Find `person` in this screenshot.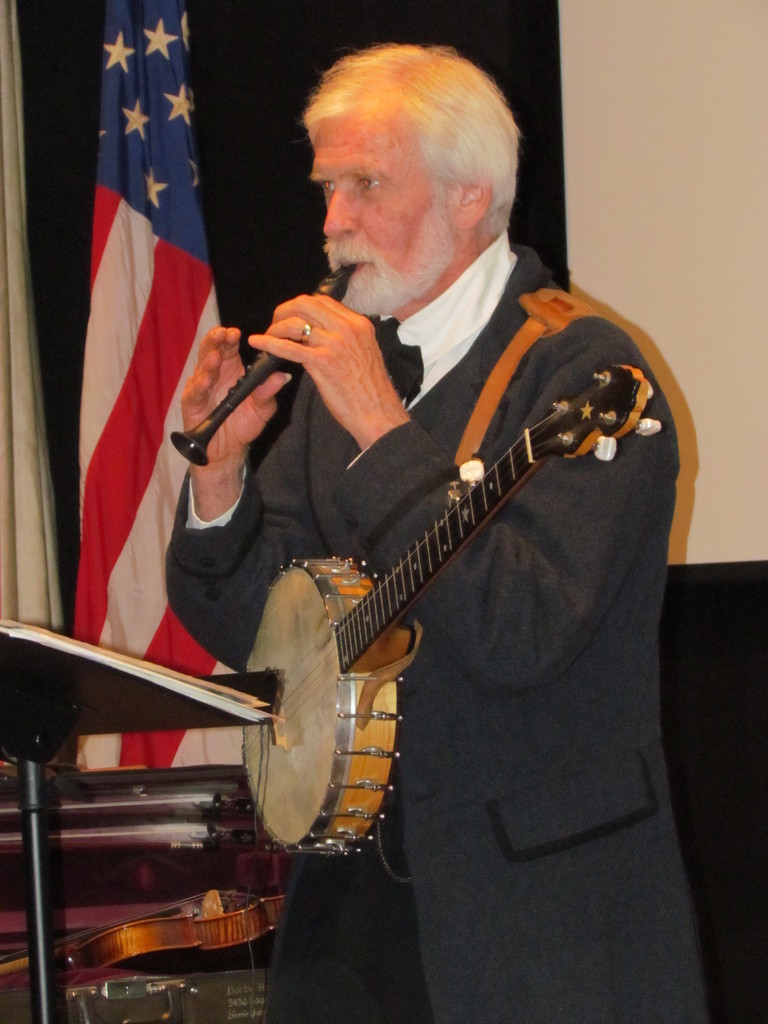
The bounding box for `person` is 160,35,706,1023.
